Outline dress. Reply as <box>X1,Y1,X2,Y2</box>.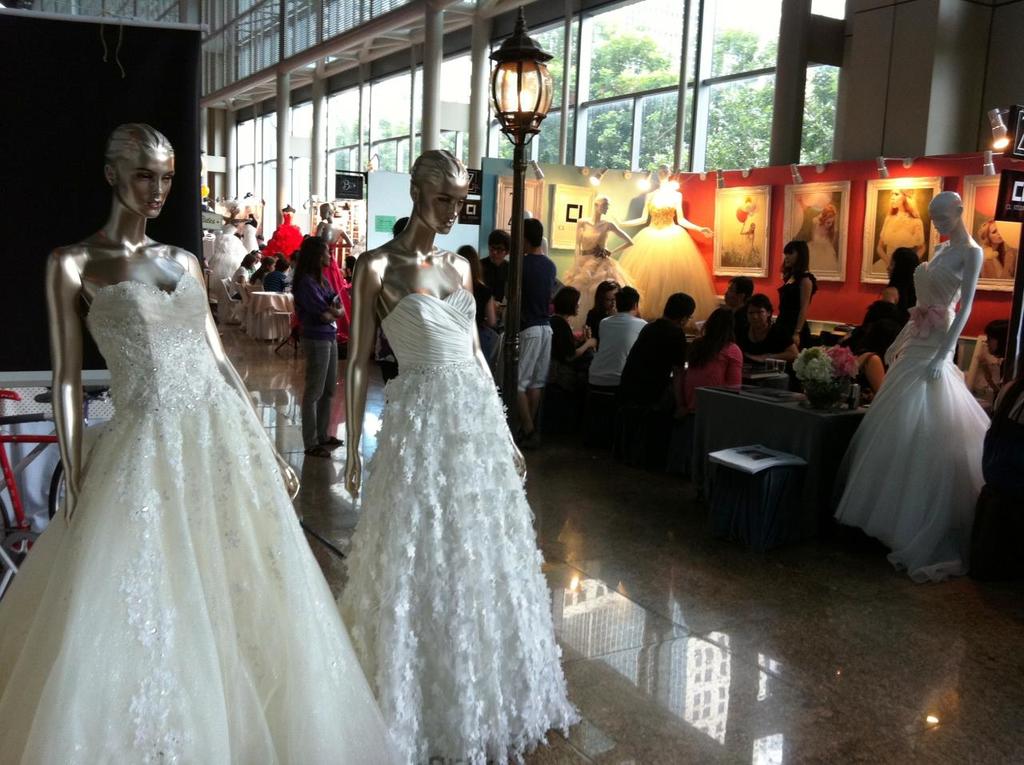
<box>265,214,305,260</box>.
